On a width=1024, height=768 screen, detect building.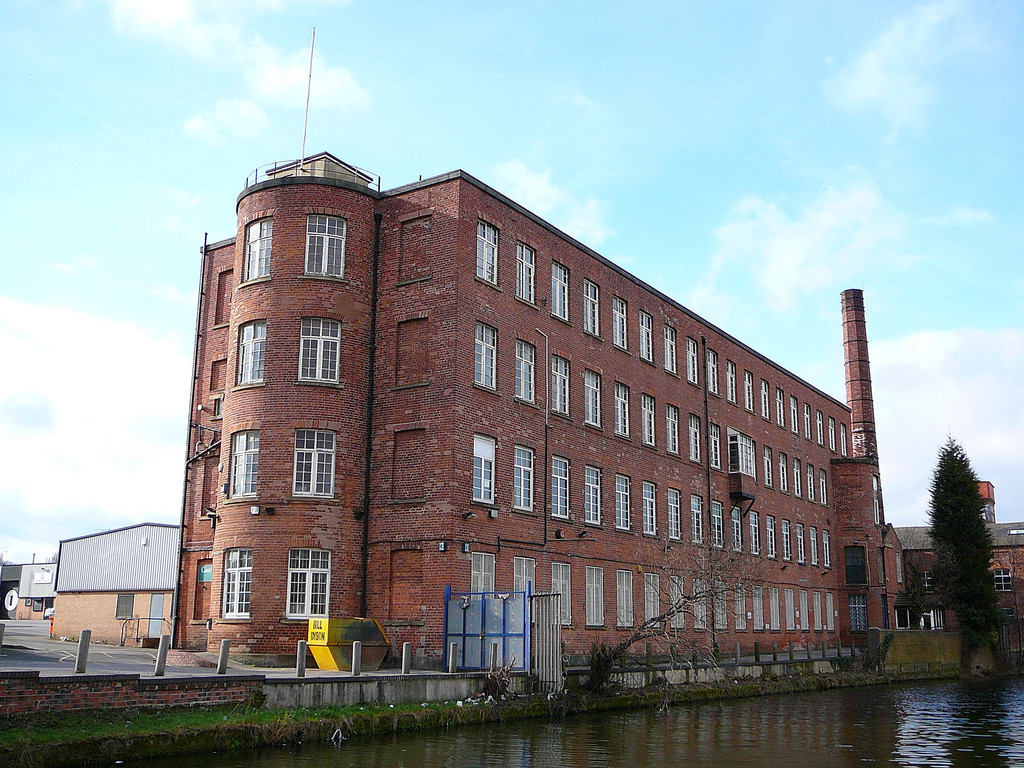
<region>50, 523, 186, 648</region>.
